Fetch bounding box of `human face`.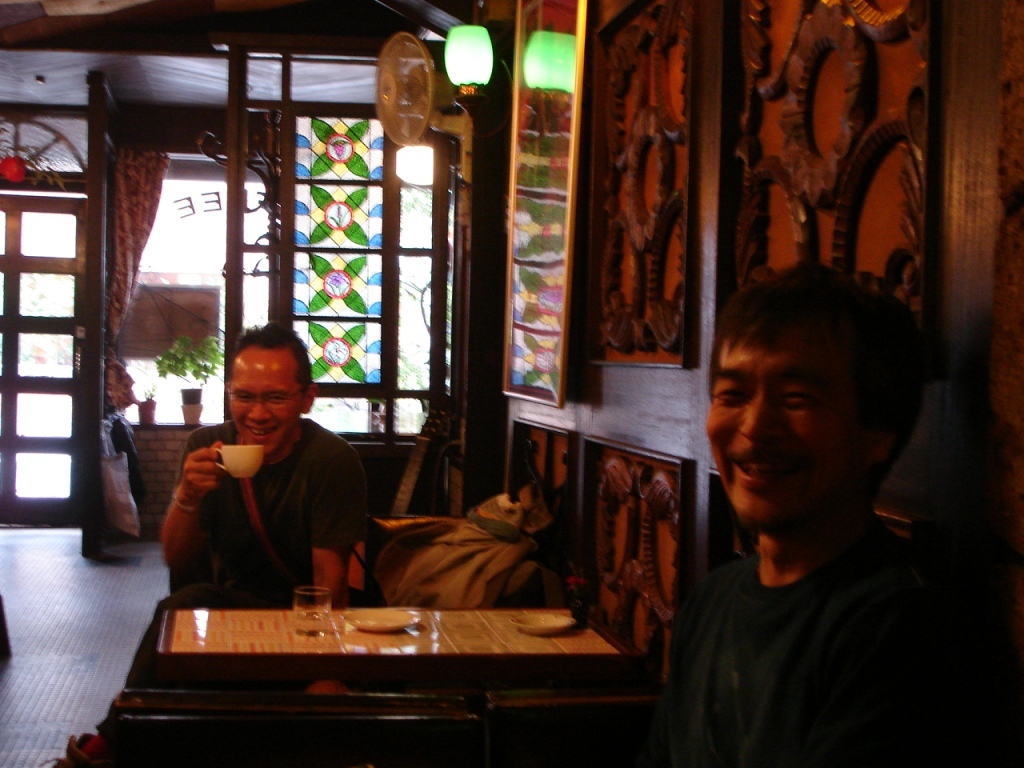
Bbox: box=[704, 330, 880, 532].
